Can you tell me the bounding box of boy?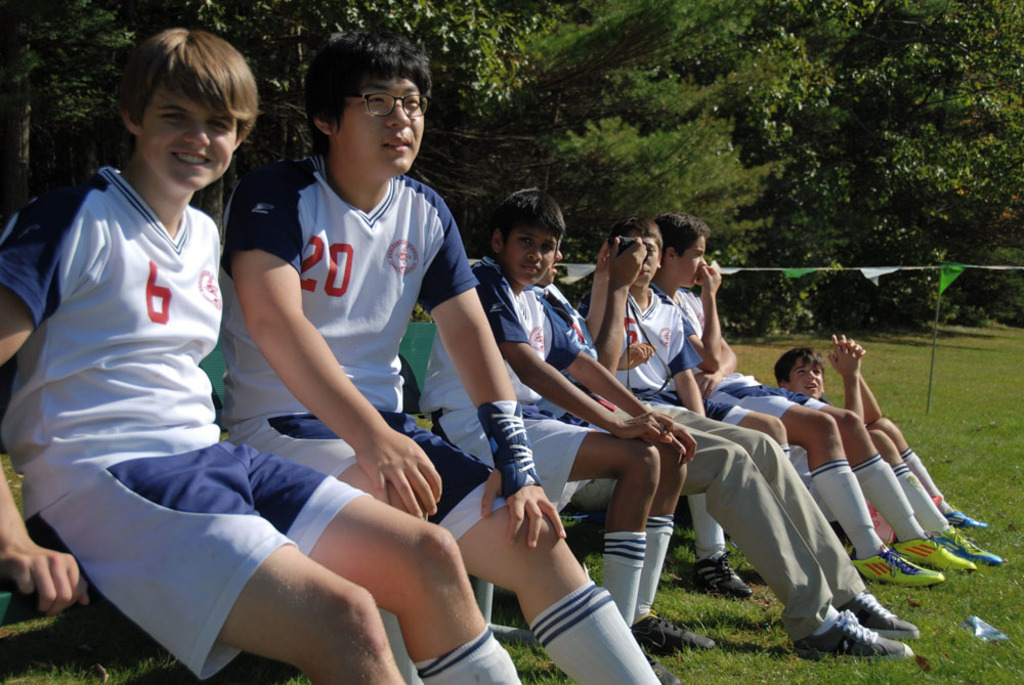
(x1=224, y1=34, x2=663, y2=683).
